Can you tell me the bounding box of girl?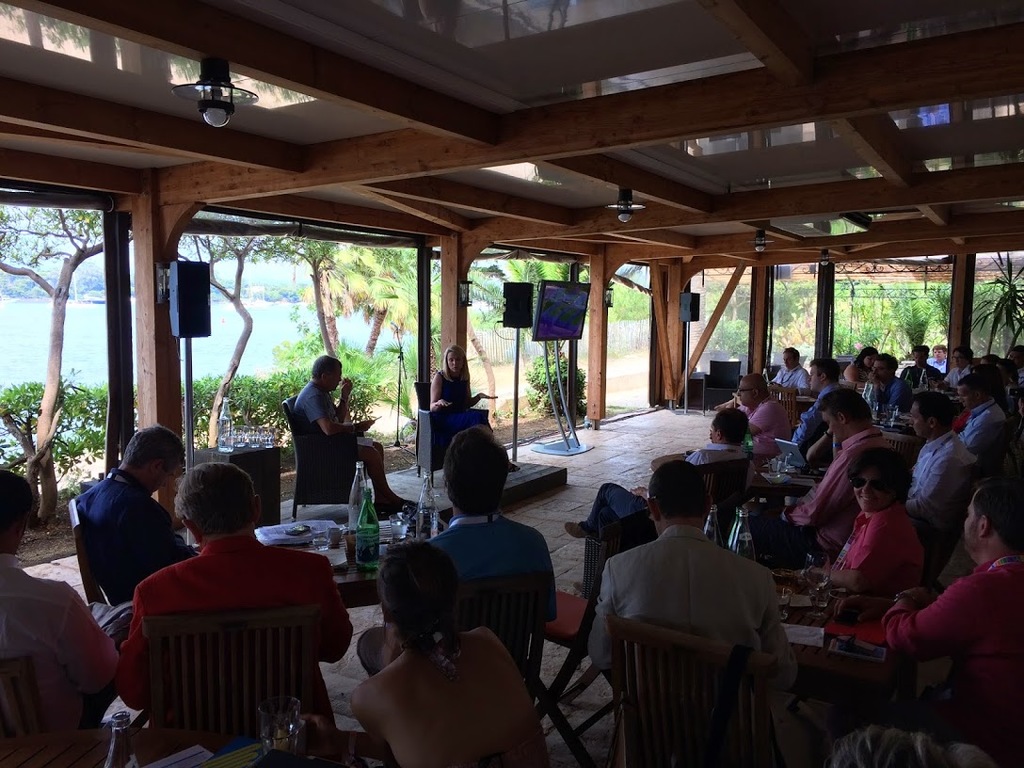
(351,539,547,767).
